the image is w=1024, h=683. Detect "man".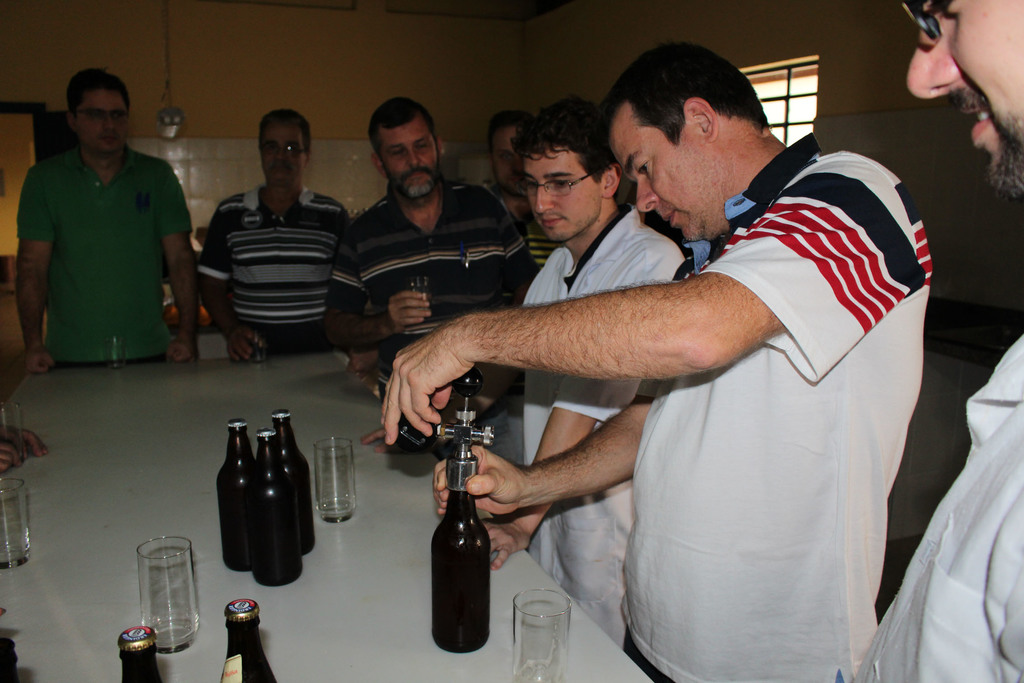
Detection: [477,107,575,268].
